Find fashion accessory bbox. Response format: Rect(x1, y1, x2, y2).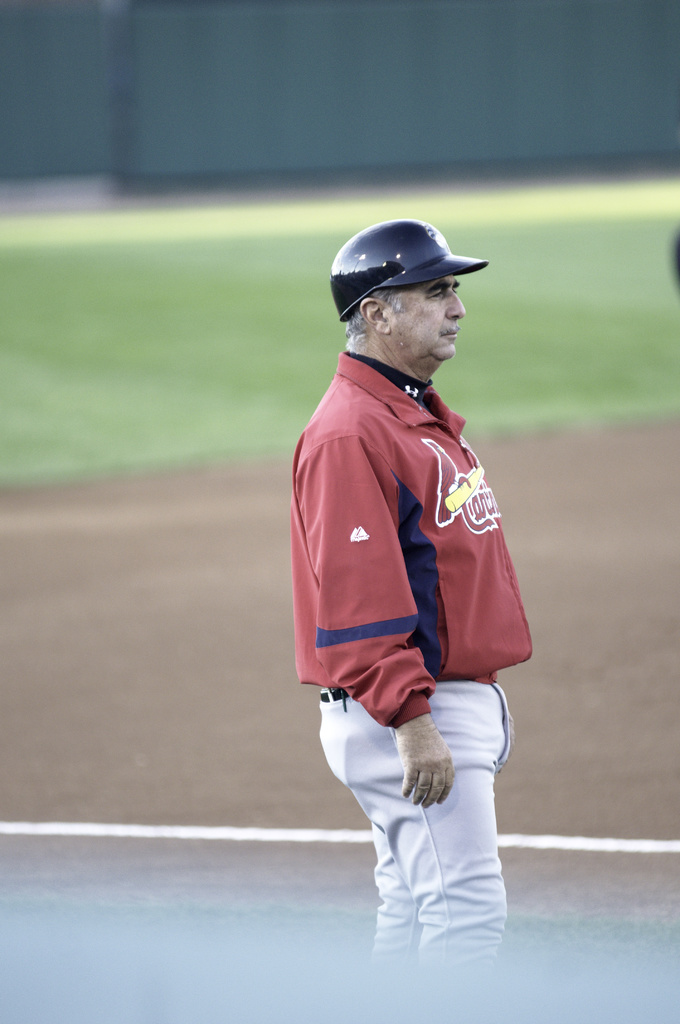
Rect(325, 211, 484, 324).
